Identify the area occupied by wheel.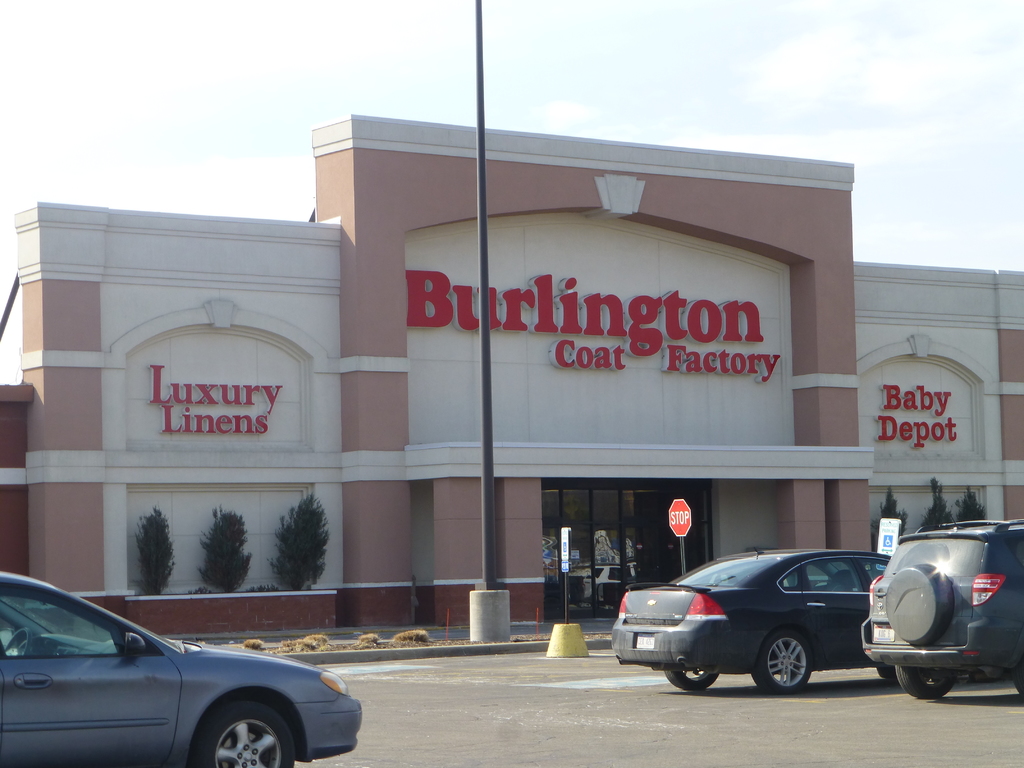
Area: x1=898, y1=658, x2=963, y2=696.
